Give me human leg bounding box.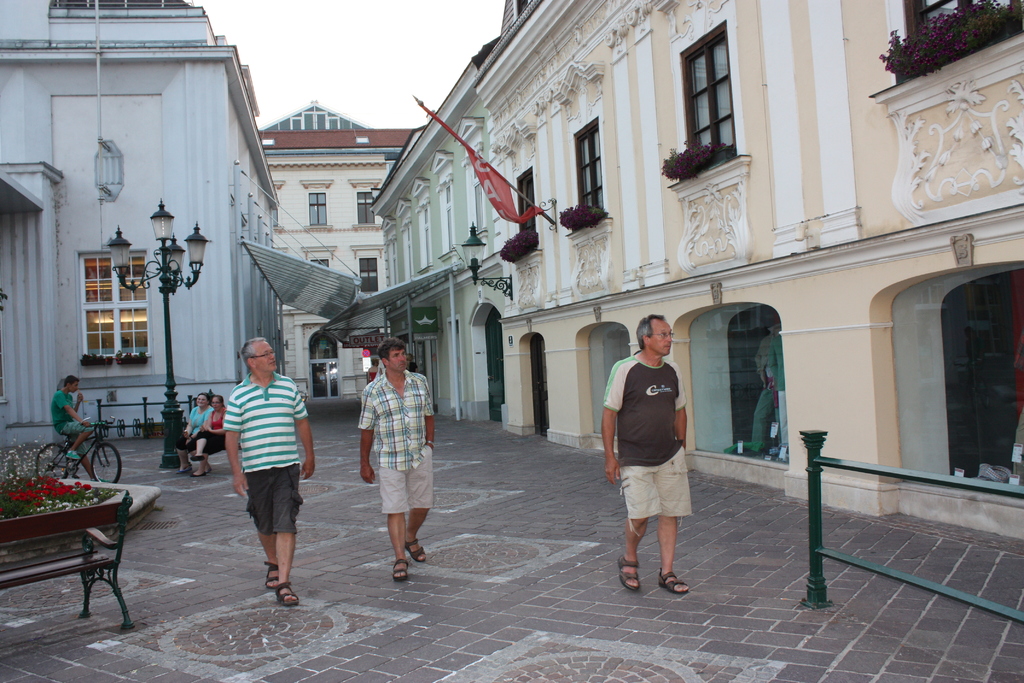
{"x1": 378, "y1": 464, "x2": 406, "y2": 579}.
